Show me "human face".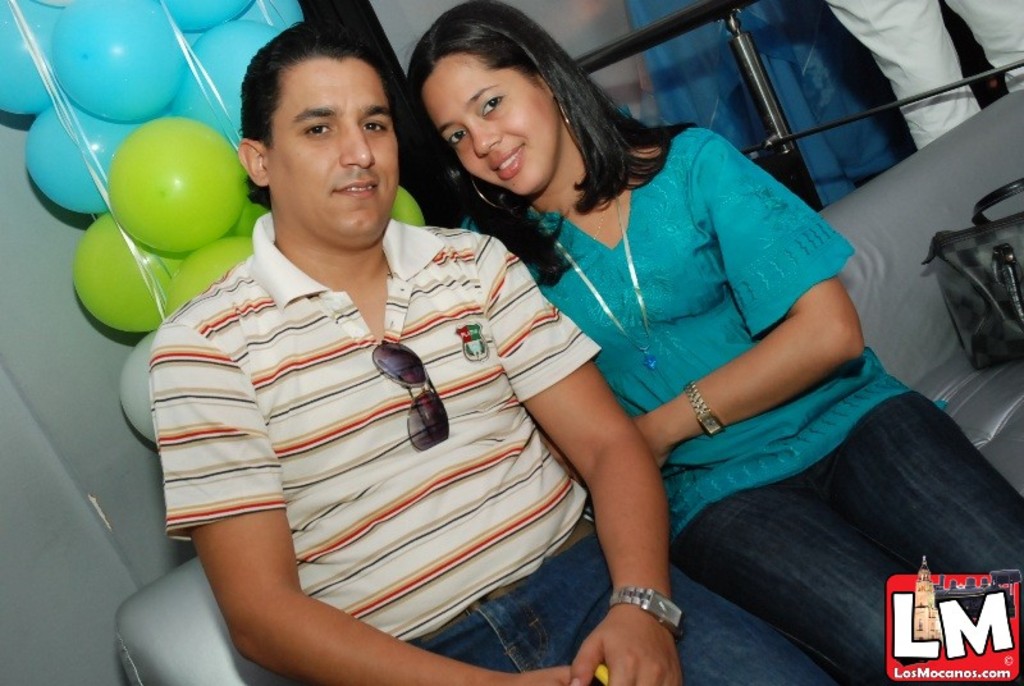
"human face" is here: (left=425, top=55, right=556, bottom=191).
